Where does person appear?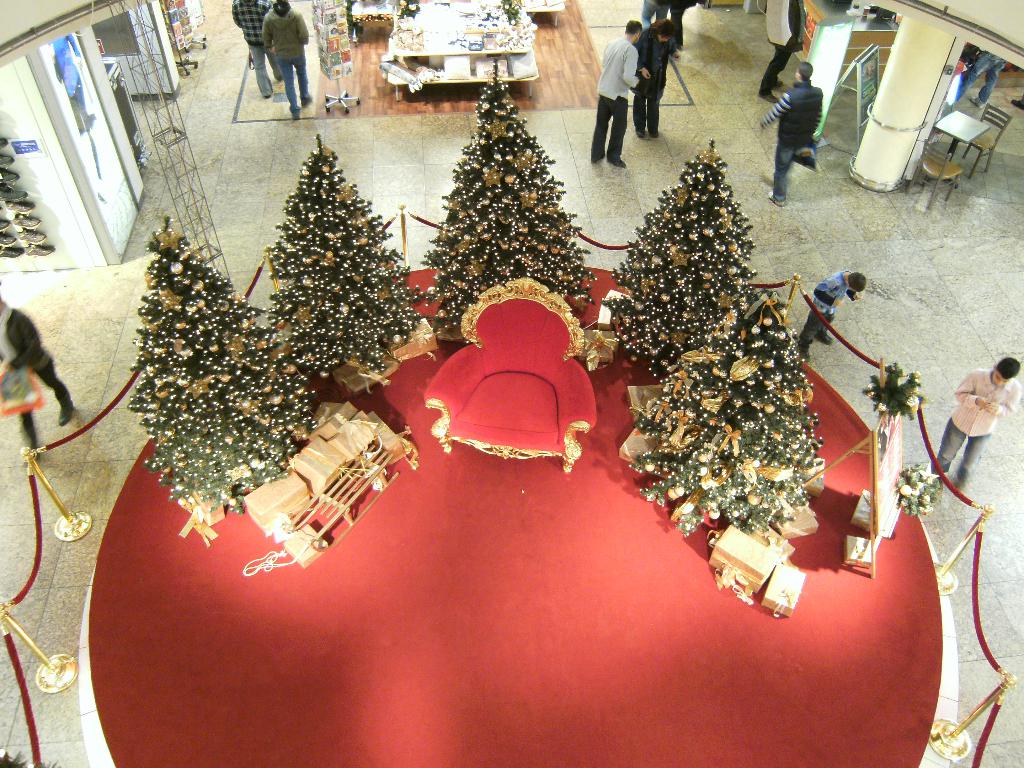
Appears at box=[635, 24, 673, 140].
